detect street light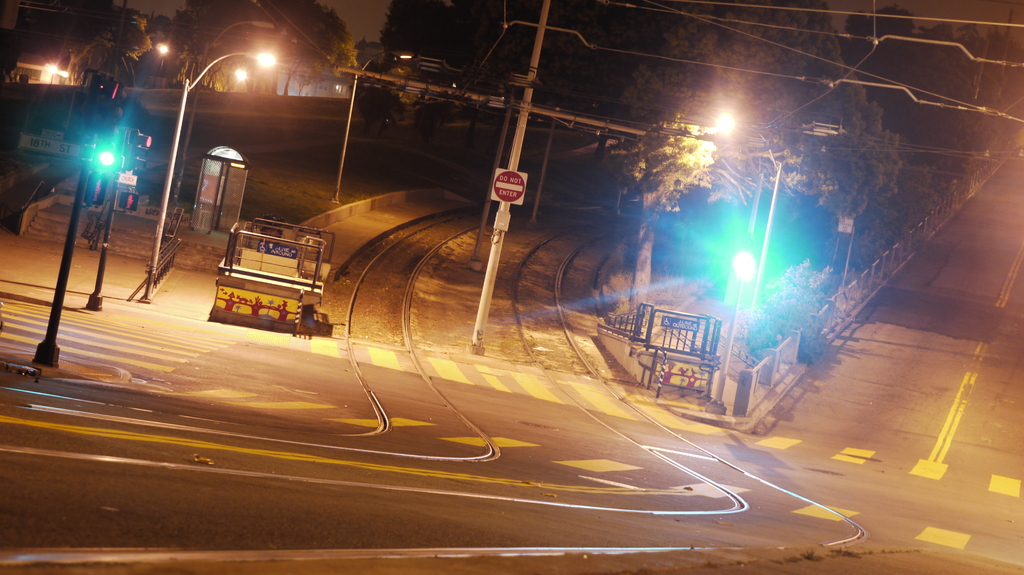
171:13:285:203
